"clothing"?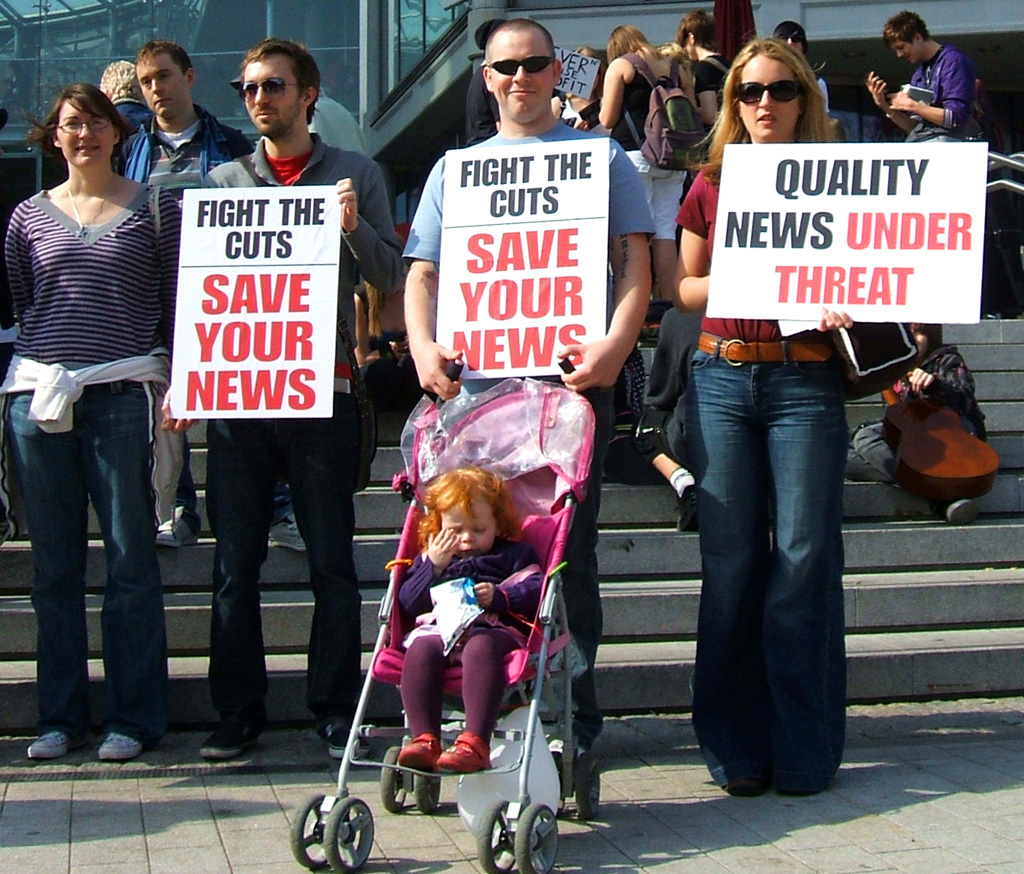
(x1=600, y1=39, x2=692, y2=265)
